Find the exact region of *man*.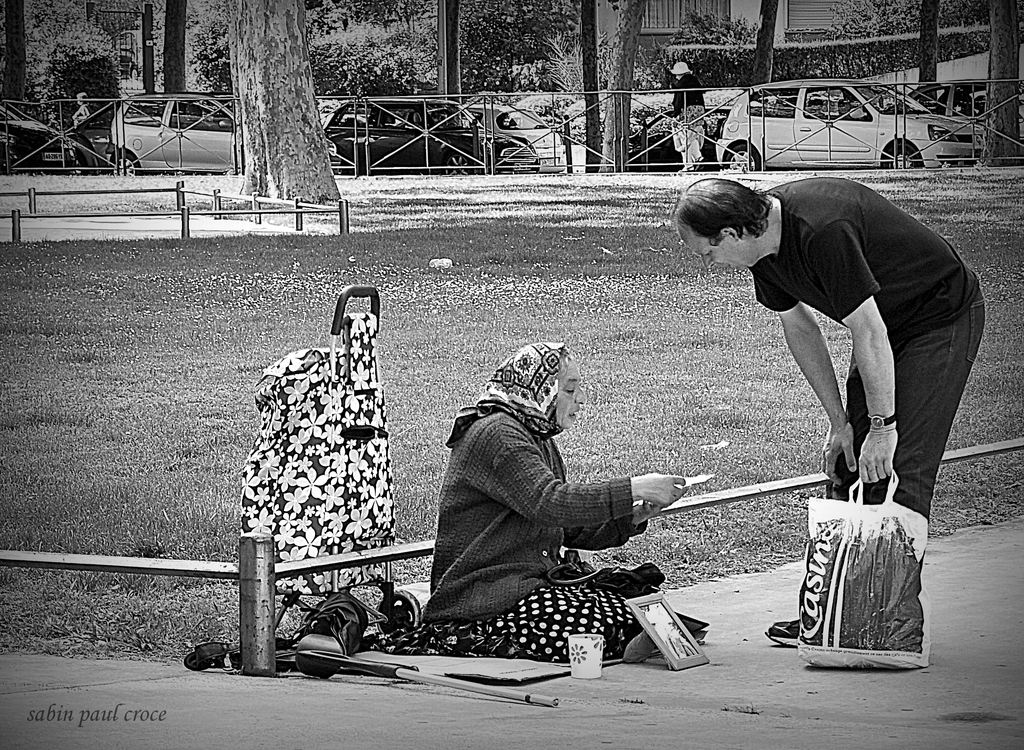
Exact region: {"left": 681, "top": 158, "right": 987, "bottom": 583}.
